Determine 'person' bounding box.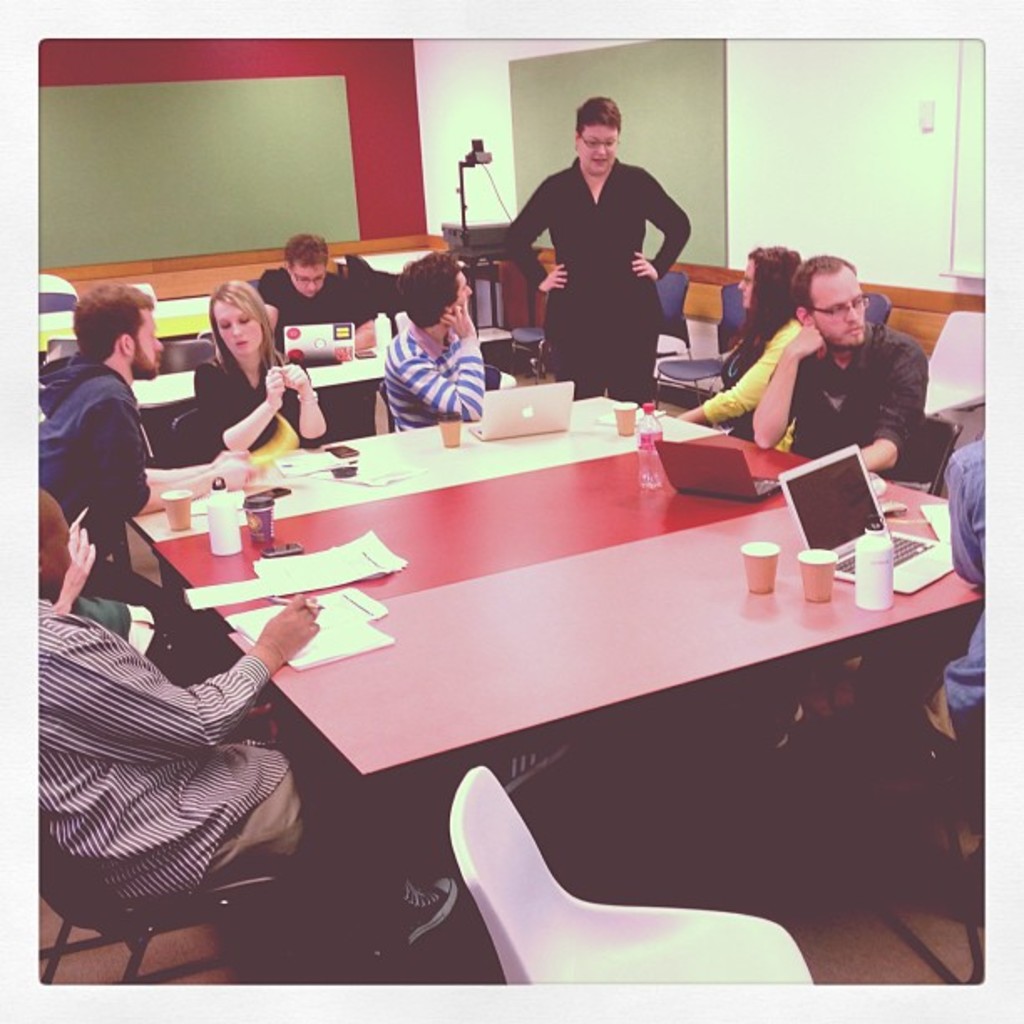
Determined: <bbox>671, 244, 817, 457</bbox>.
